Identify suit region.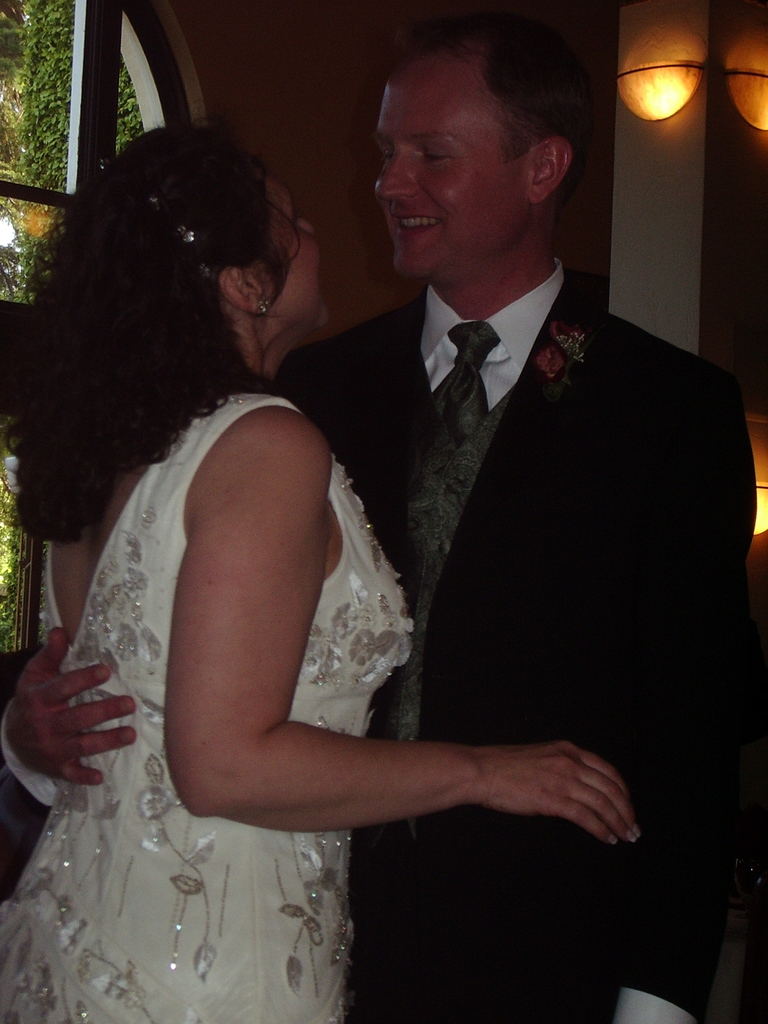
Region: <bbox>0, 290, 756, 1023</bbox>.
